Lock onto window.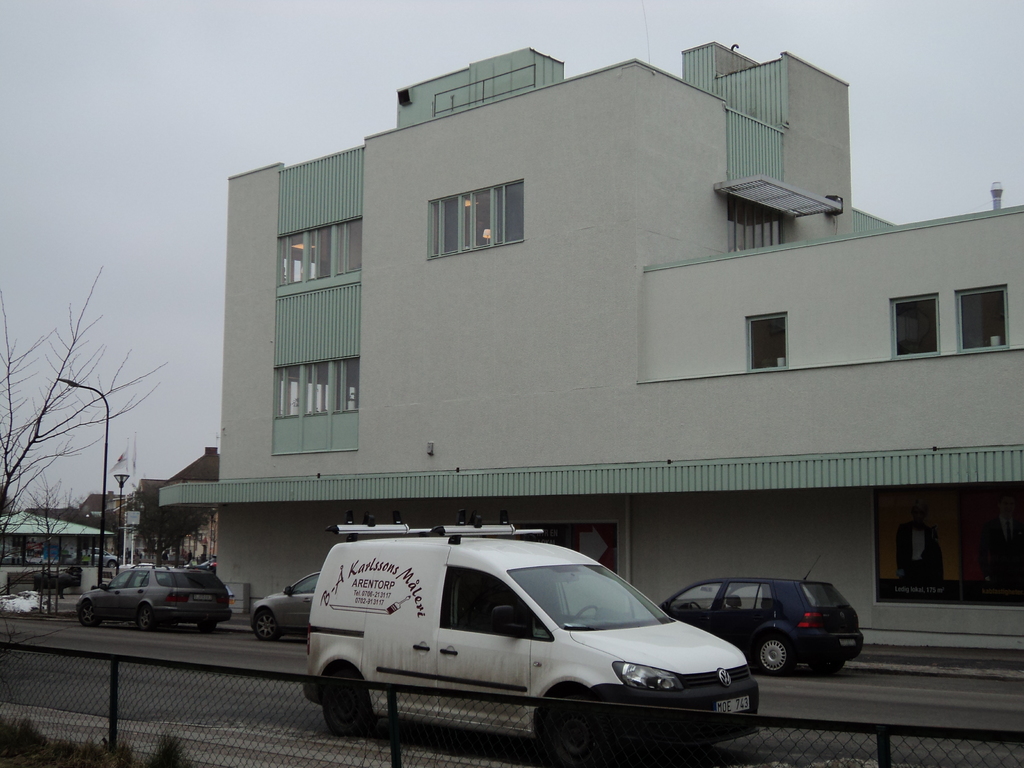
Locked: (left=427, top=180, right=524, bottom=258).
